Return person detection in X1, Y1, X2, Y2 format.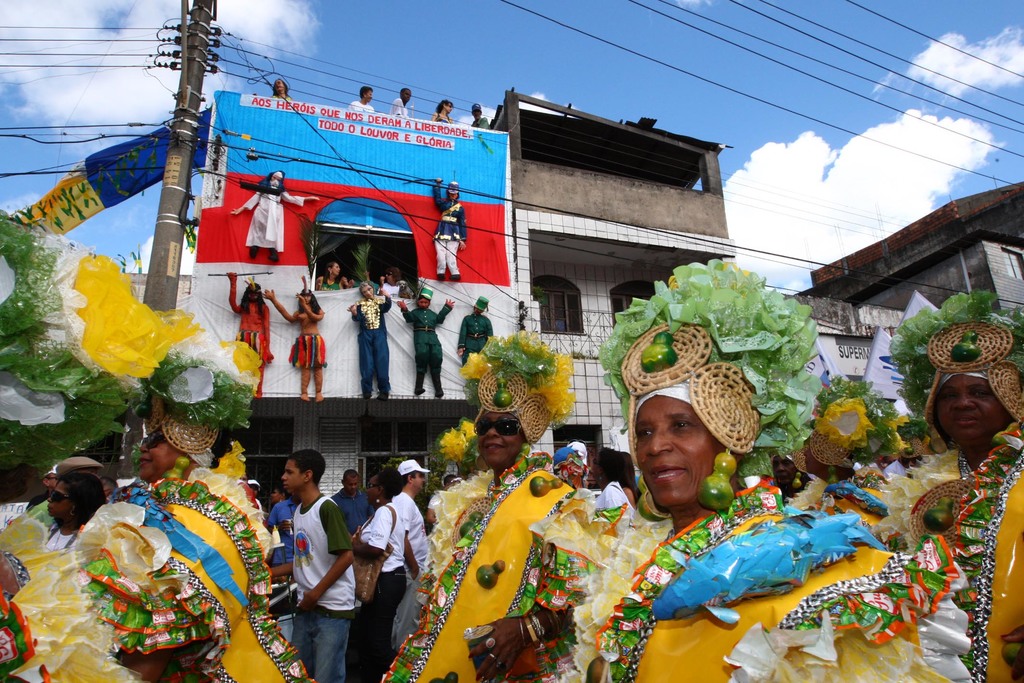
264, 442, 349, 675.
